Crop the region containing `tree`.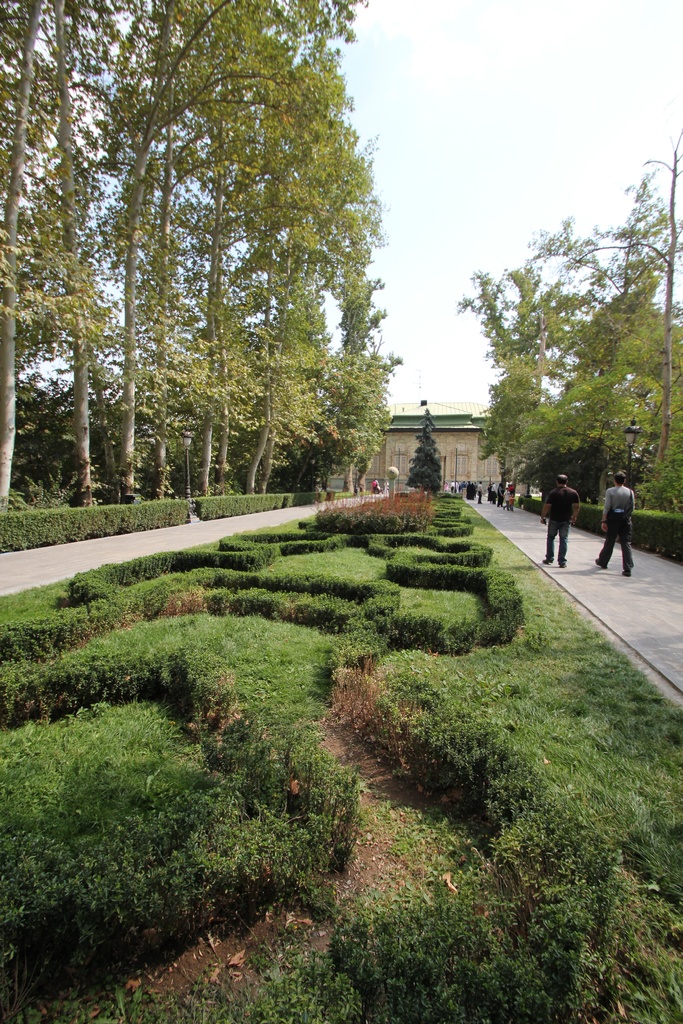
Crop region: crop(409, 409, 446, 500).
